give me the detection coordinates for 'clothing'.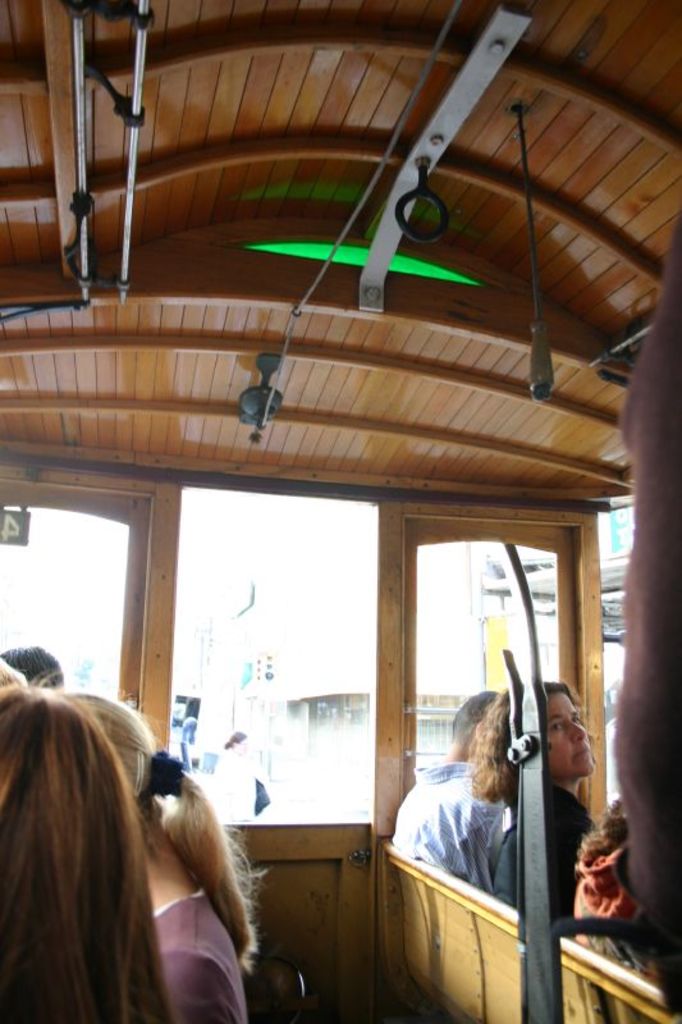
bbox(386, 763, 505, 901).
